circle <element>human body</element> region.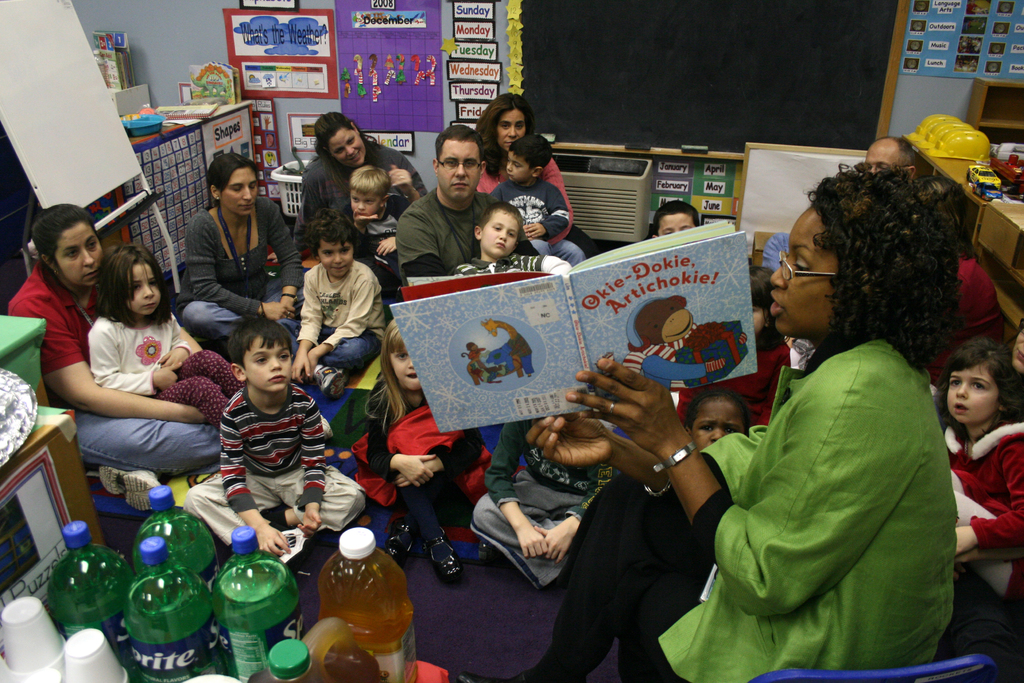
Region: box(298, 103, 429, 268).
